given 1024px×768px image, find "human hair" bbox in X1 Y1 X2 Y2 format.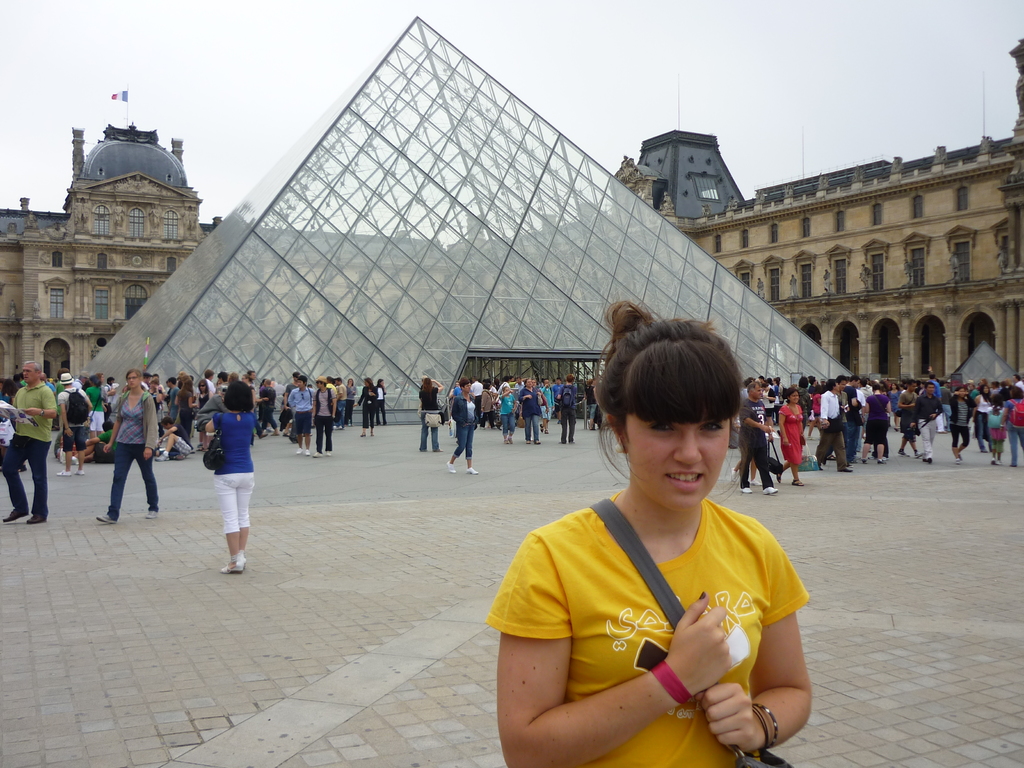
825 380 834 392.
